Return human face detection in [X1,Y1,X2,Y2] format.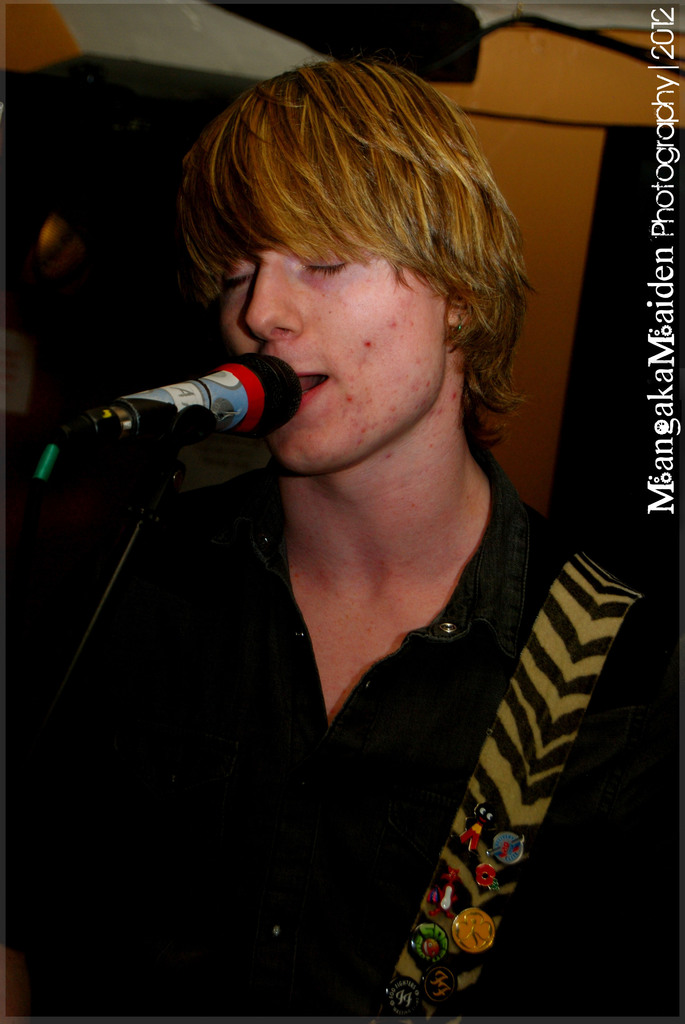
[214,233,433,469].
